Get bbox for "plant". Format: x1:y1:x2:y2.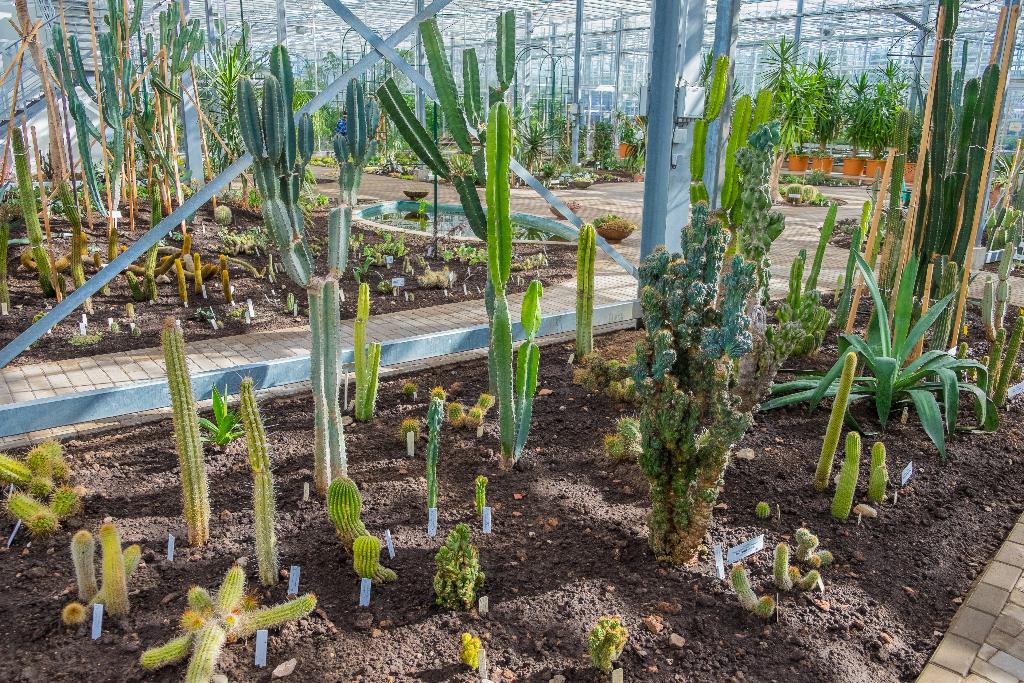
588:612:630:673.
